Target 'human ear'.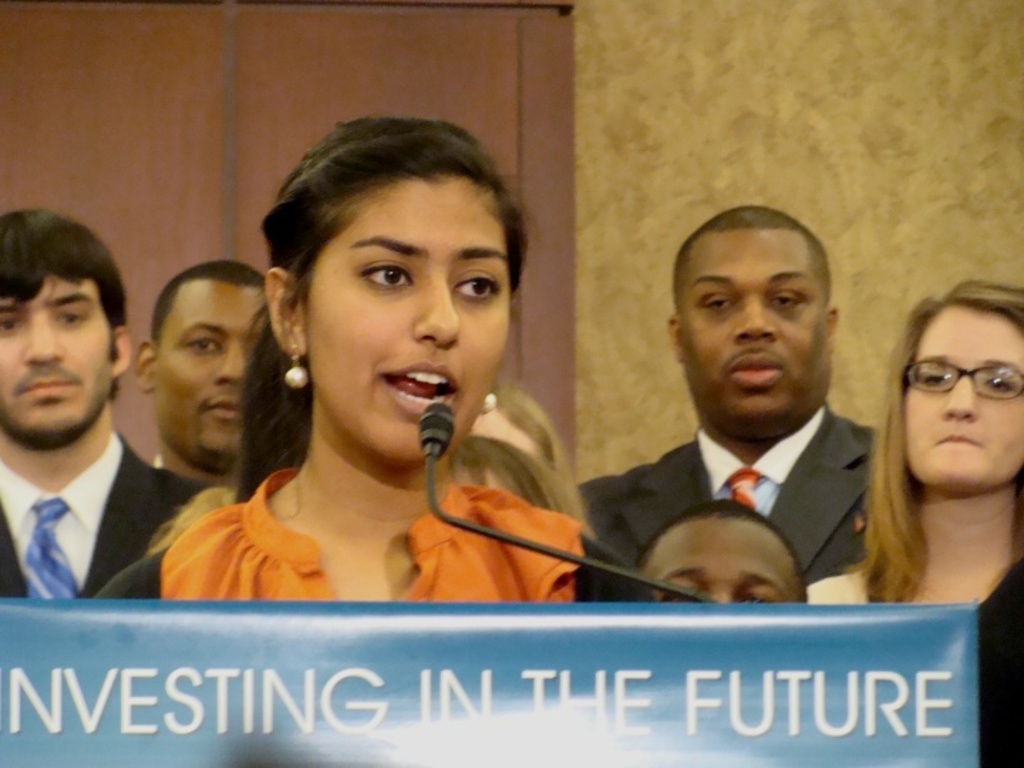
Target region: [263,267,307,356].
